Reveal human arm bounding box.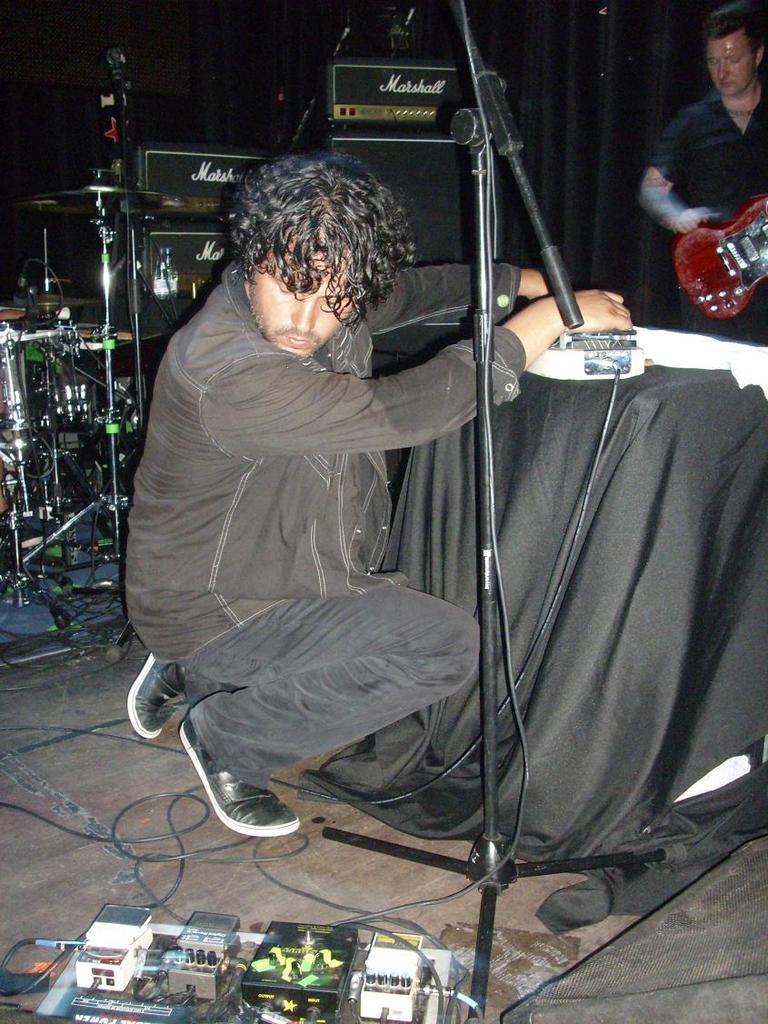
Revealed: <region>638, 104, 719, 246</region>.
